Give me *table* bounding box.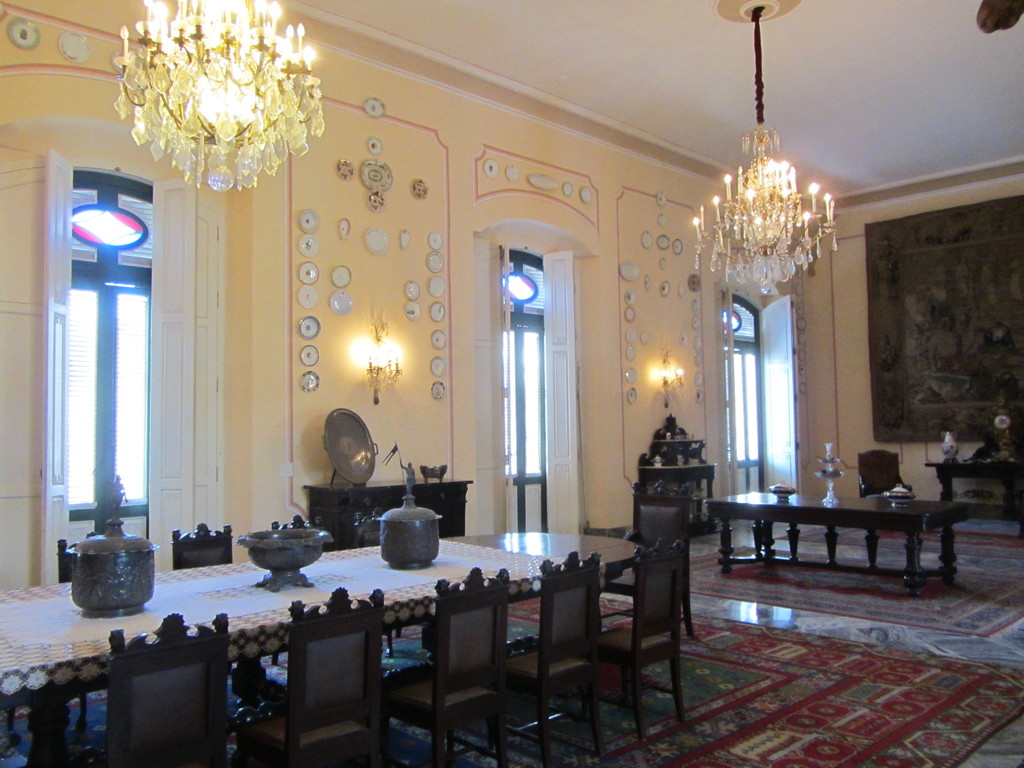
[703, 494, 973, 584].
